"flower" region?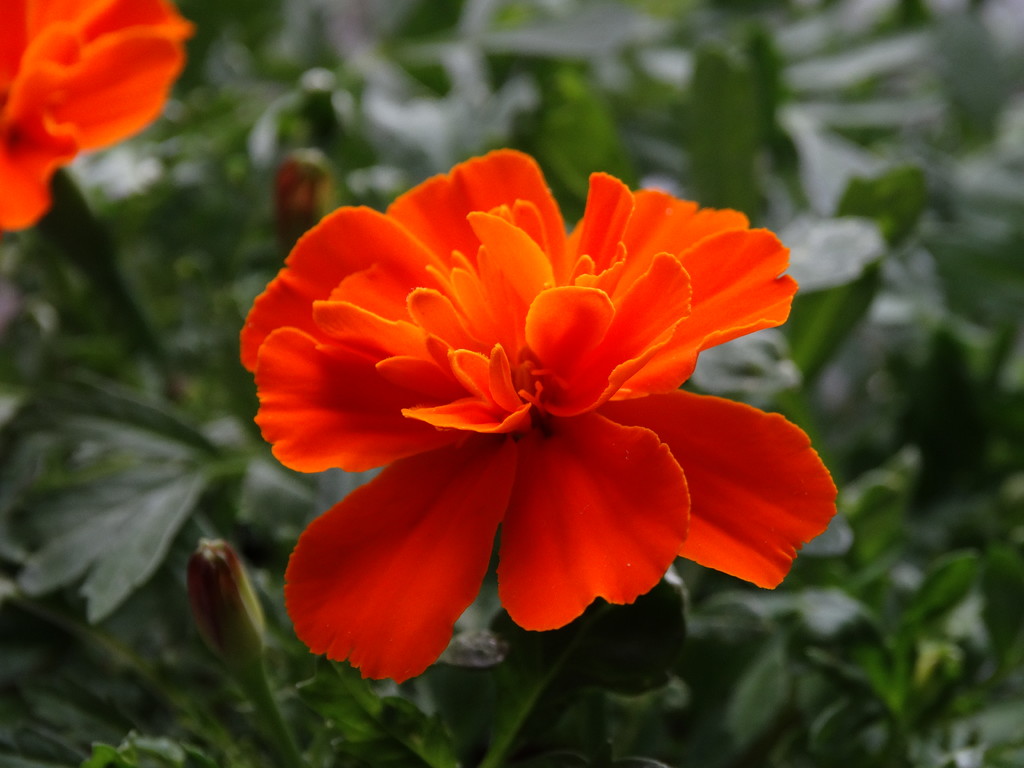
box=[0, 0, 195, 236]
